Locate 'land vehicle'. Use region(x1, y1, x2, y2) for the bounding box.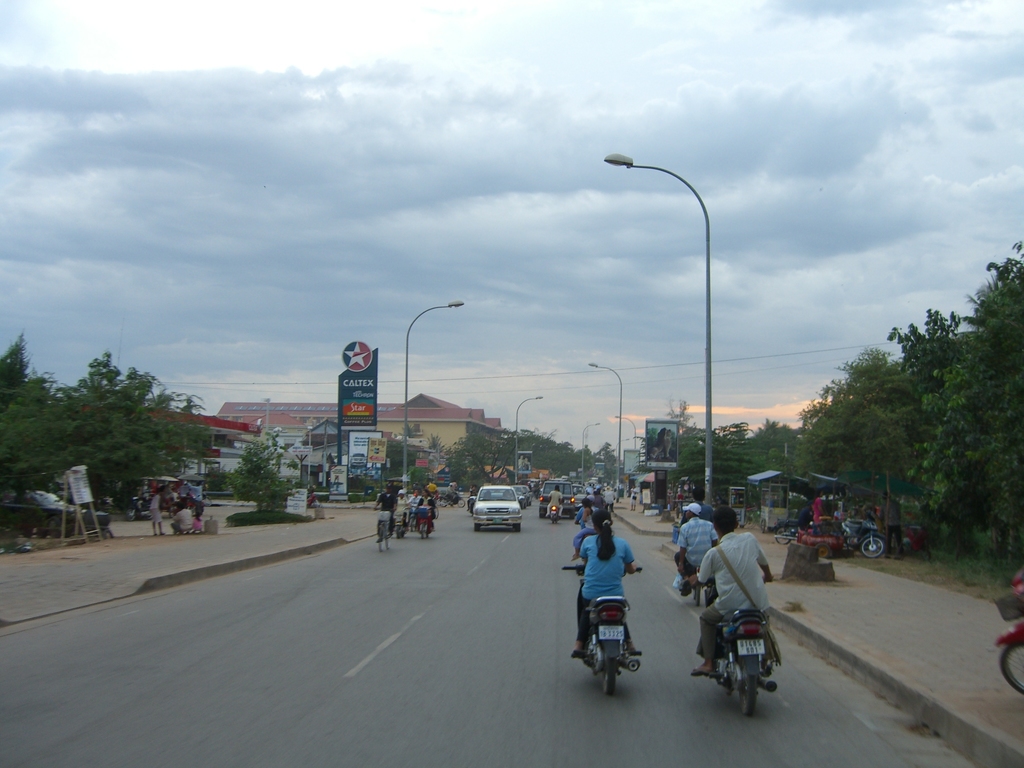
region(0, 490, 79, 535).
